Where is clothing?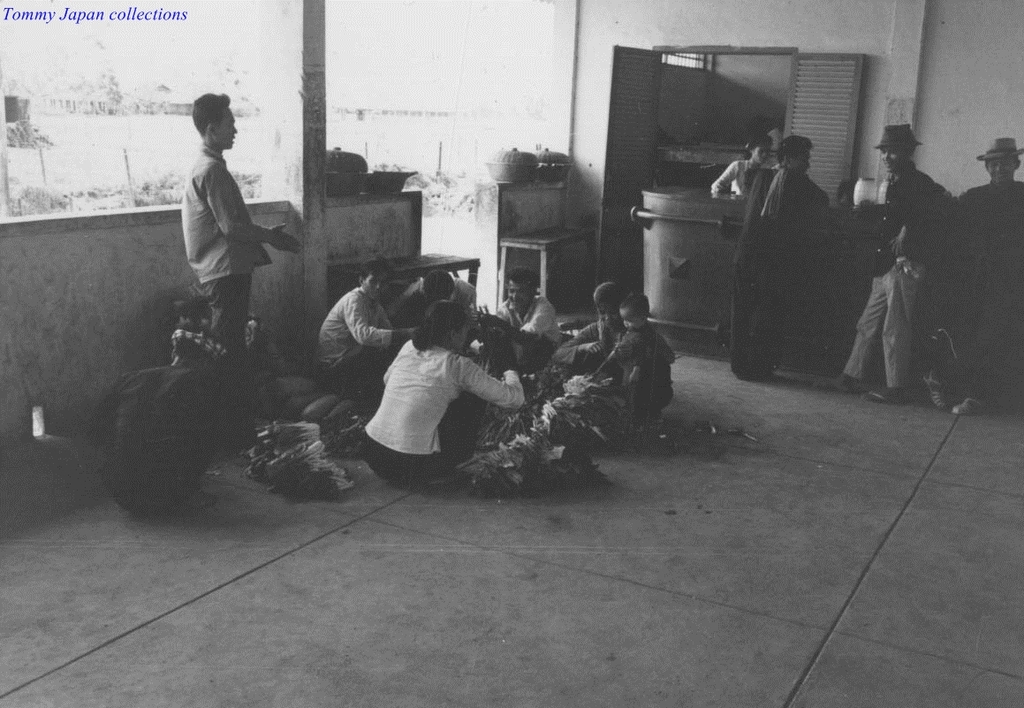
x1=489 y1=288 x2=569 y2=377.
